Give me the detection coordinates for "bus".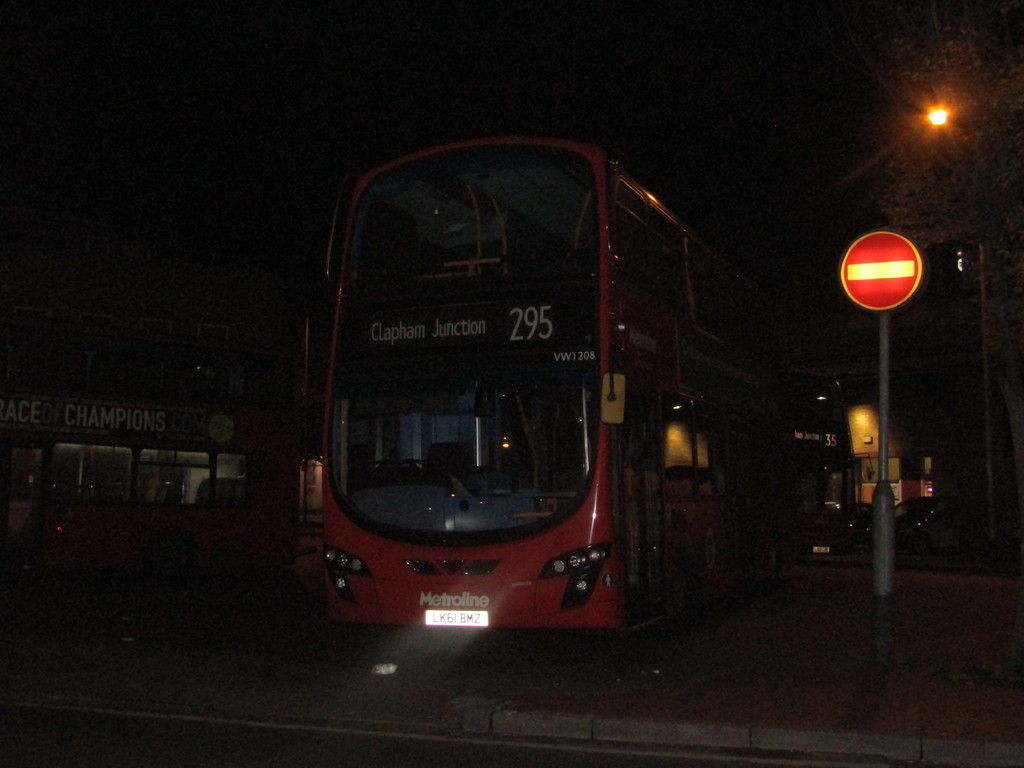
302:138:740:648.
